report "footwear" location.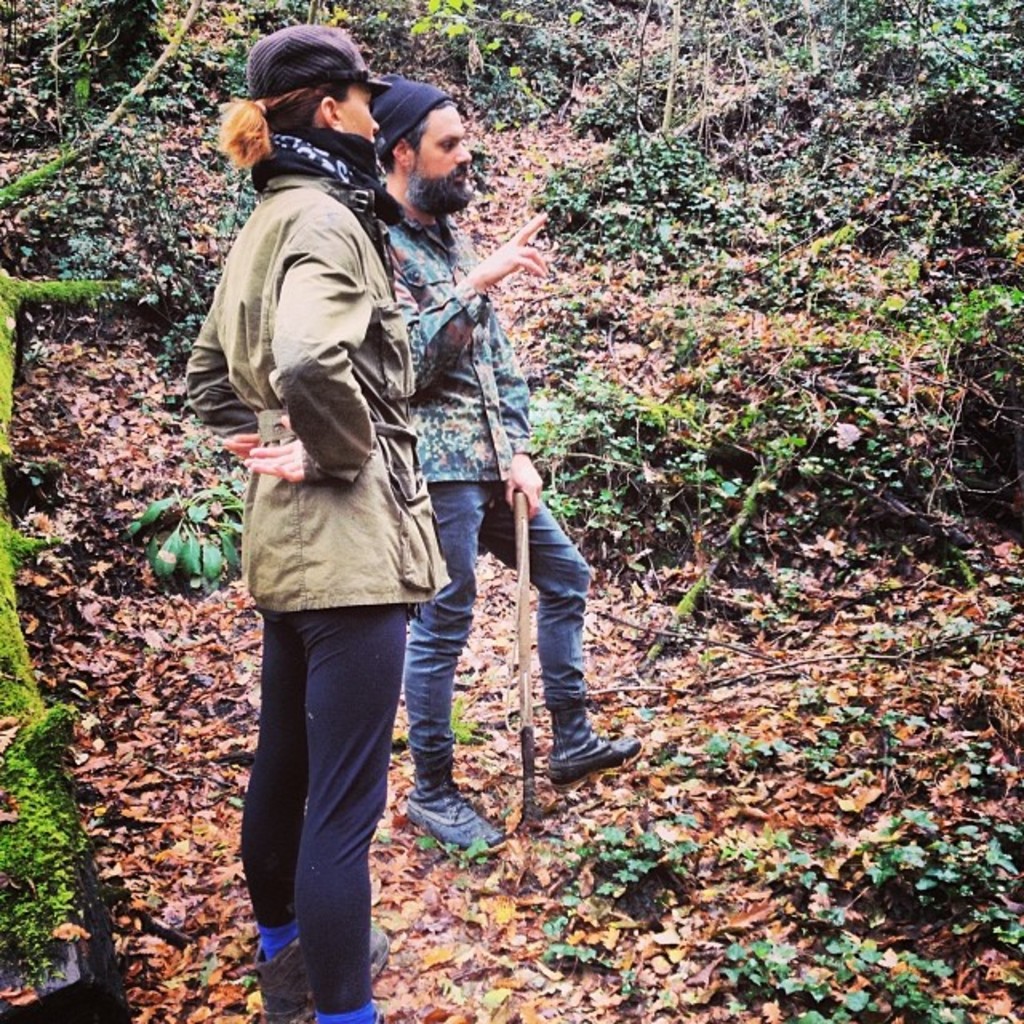
Report: (x1=403, y1=758, x2=501, y2=850).
